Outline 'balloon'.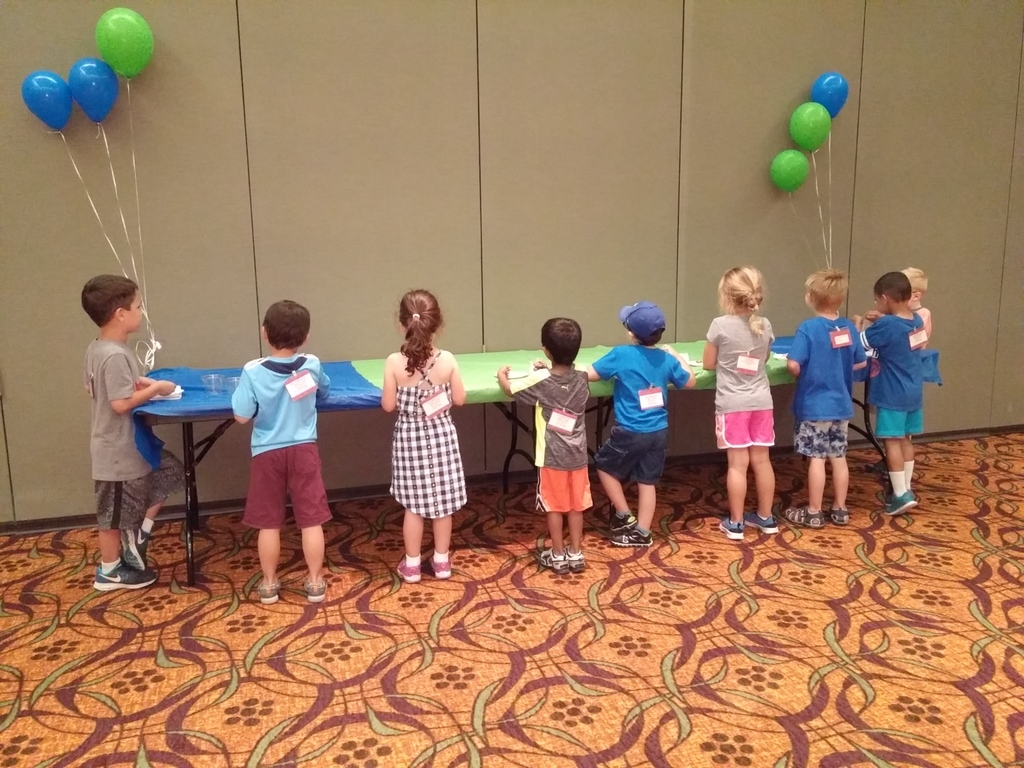
Outline: BBox(810, 76, 847, 120).
